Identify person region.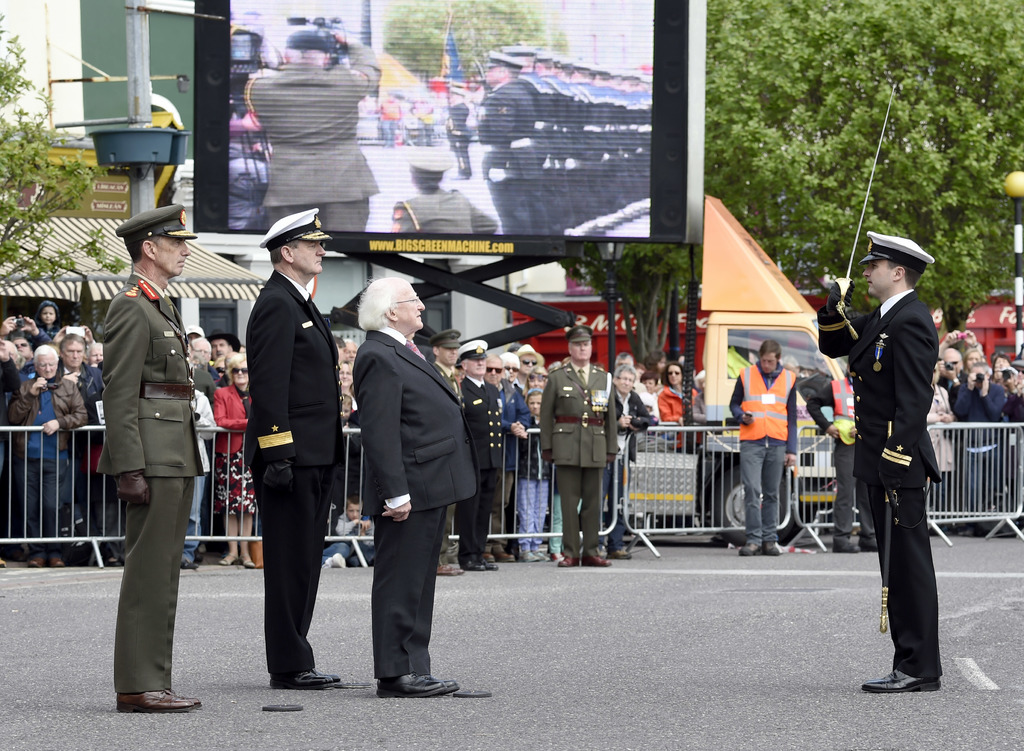
Region: box(951, 343, 1014, 541).
